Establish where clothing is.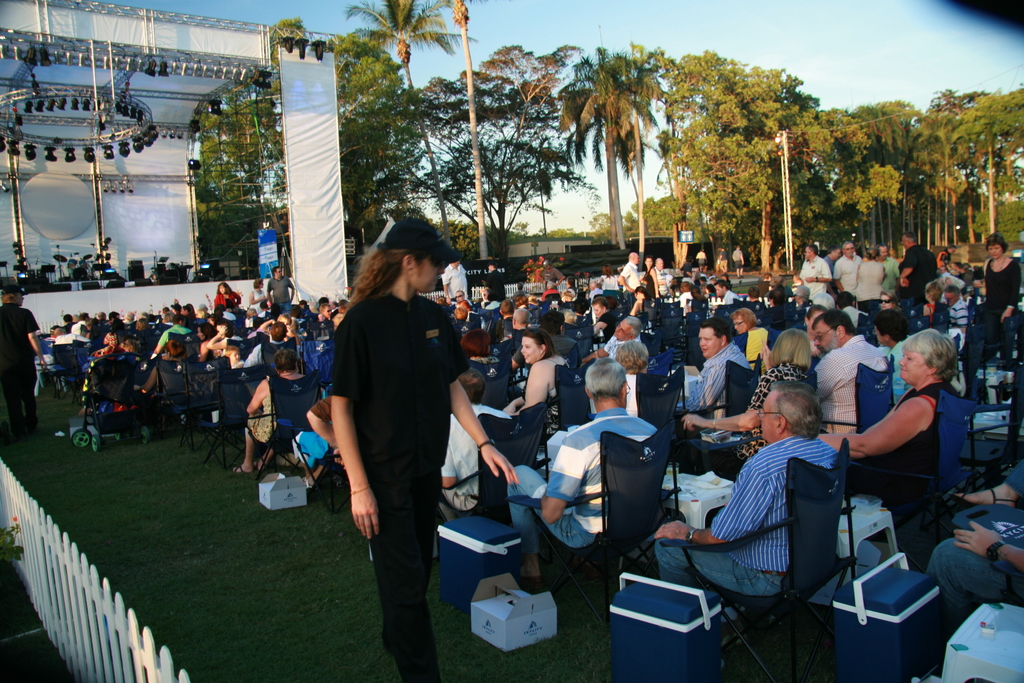
Established at x1=924, y1=537, x2=1023, y2=626.
